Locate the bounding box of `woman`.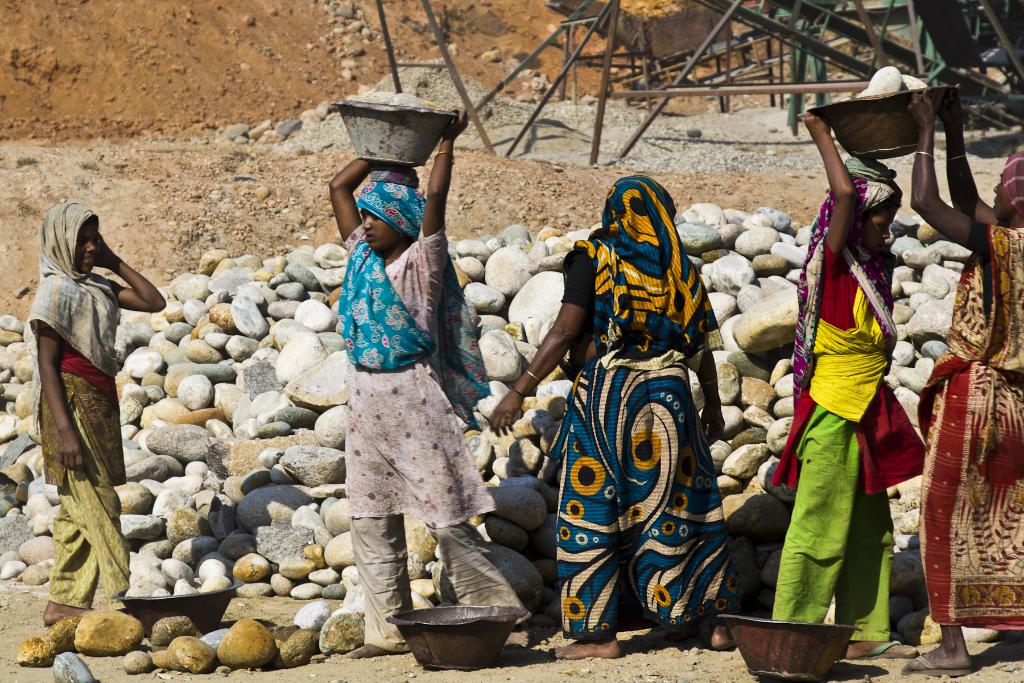
Bounding box: x1=19 y1=176 x2=164 y2=625.
